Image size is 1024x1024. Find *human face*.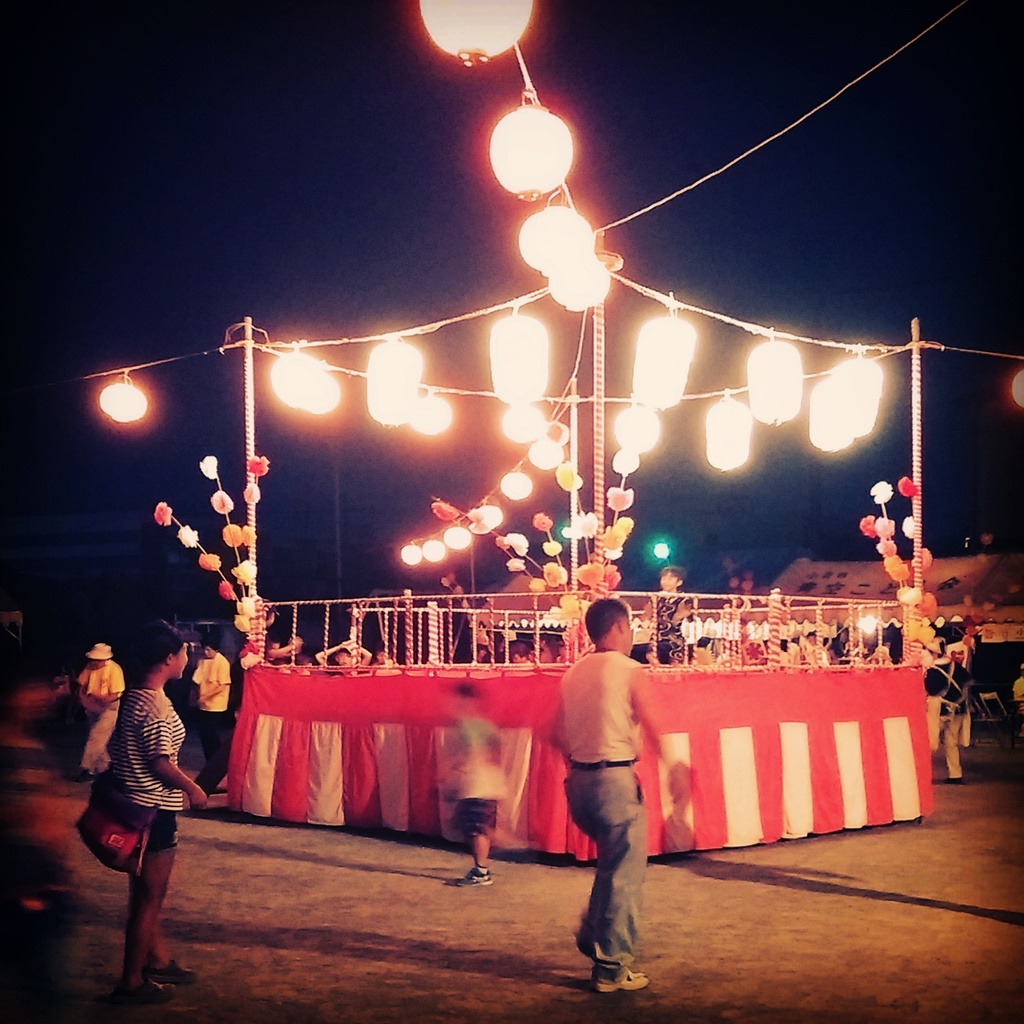
627/614/634/655.
